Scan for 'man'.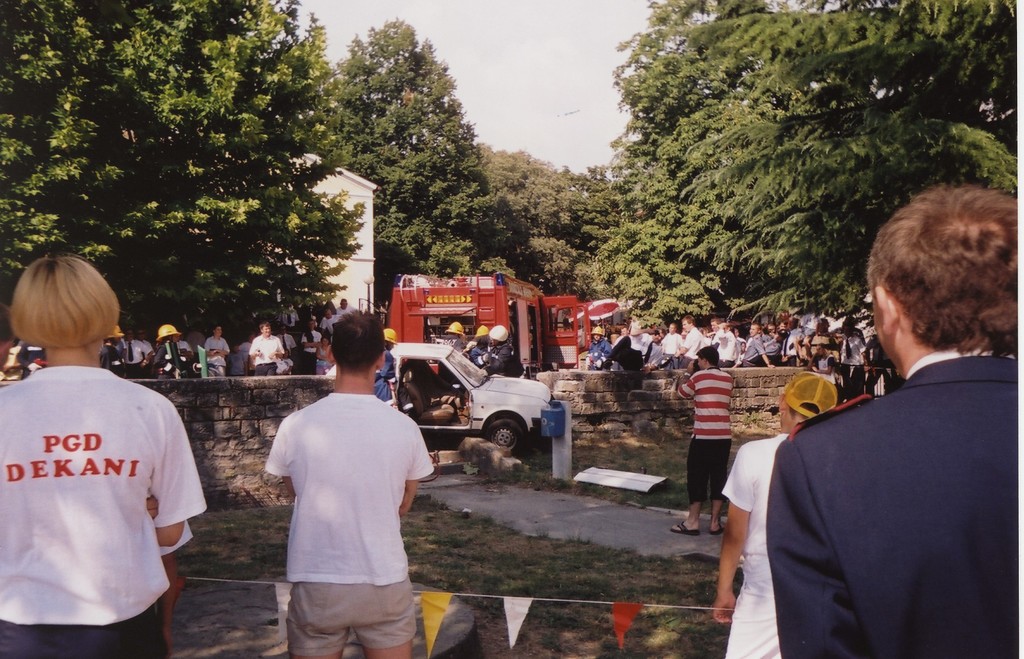
Scan result: box(710, 371, 842, 658).
